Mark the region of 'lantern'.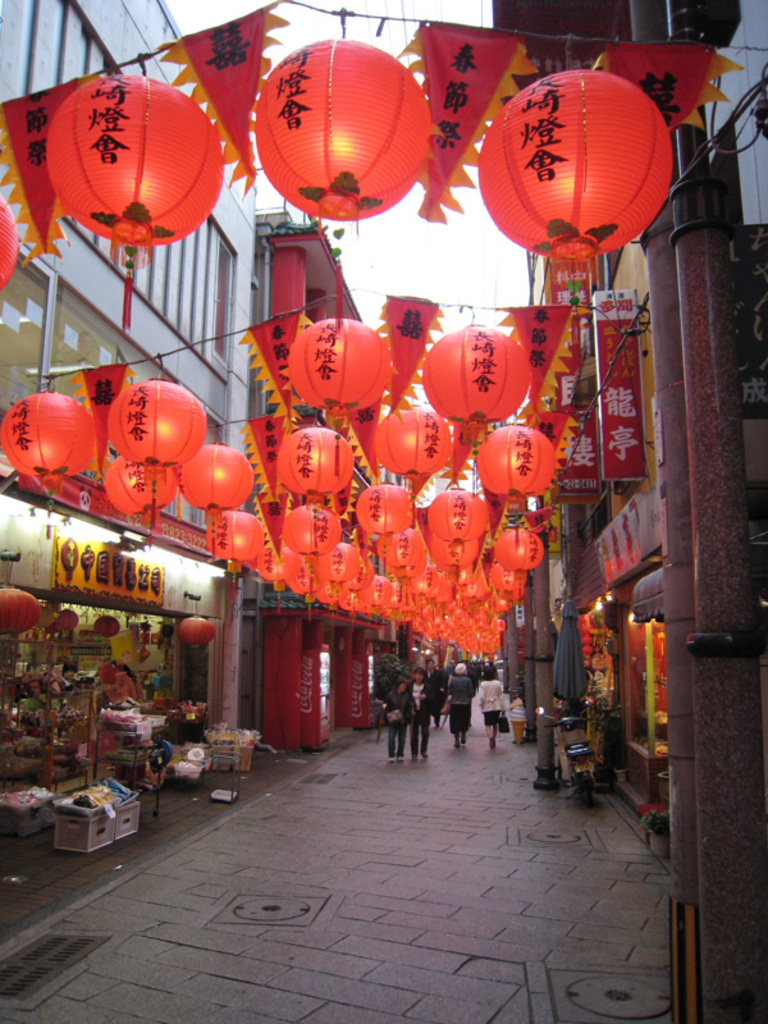
Region: pyautogui.locateOnScreen(493, 527, 541, 600).
